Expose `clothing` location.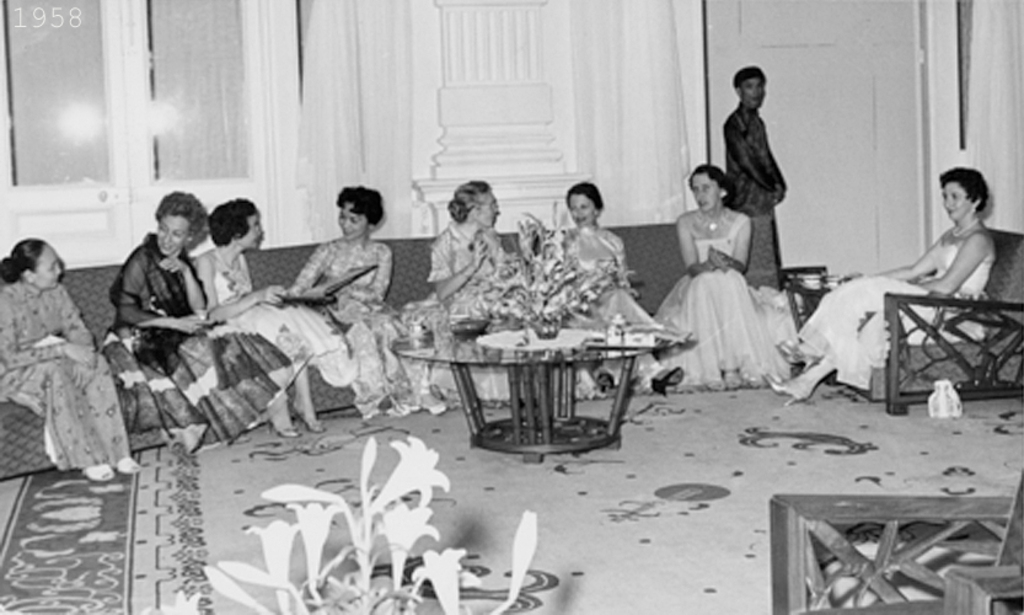
Exposed at 286, 234, 403, 429.
